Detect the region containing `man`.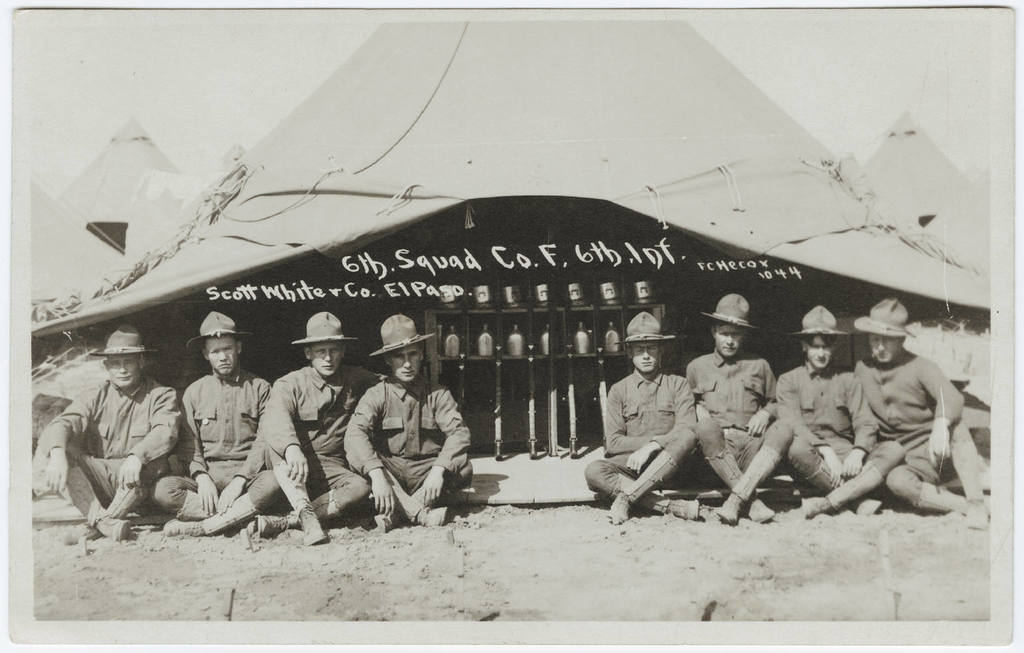
(339, 309, 473, 529).
